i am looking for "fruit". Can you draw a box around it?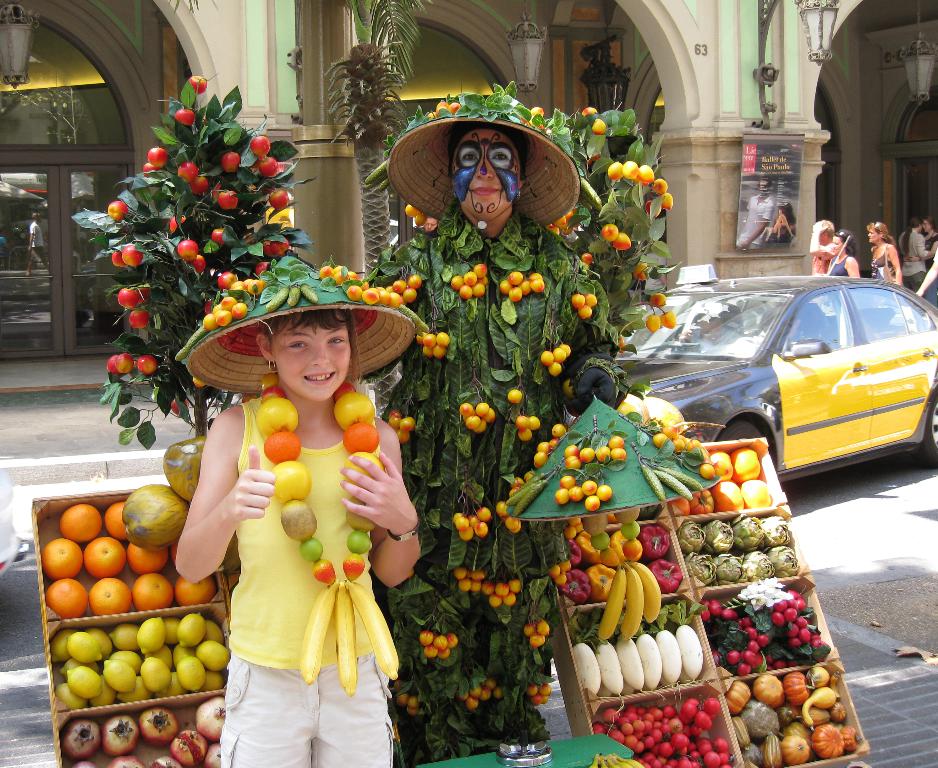
Sure, the bounding box is <box>589,529,612,553</box>.
